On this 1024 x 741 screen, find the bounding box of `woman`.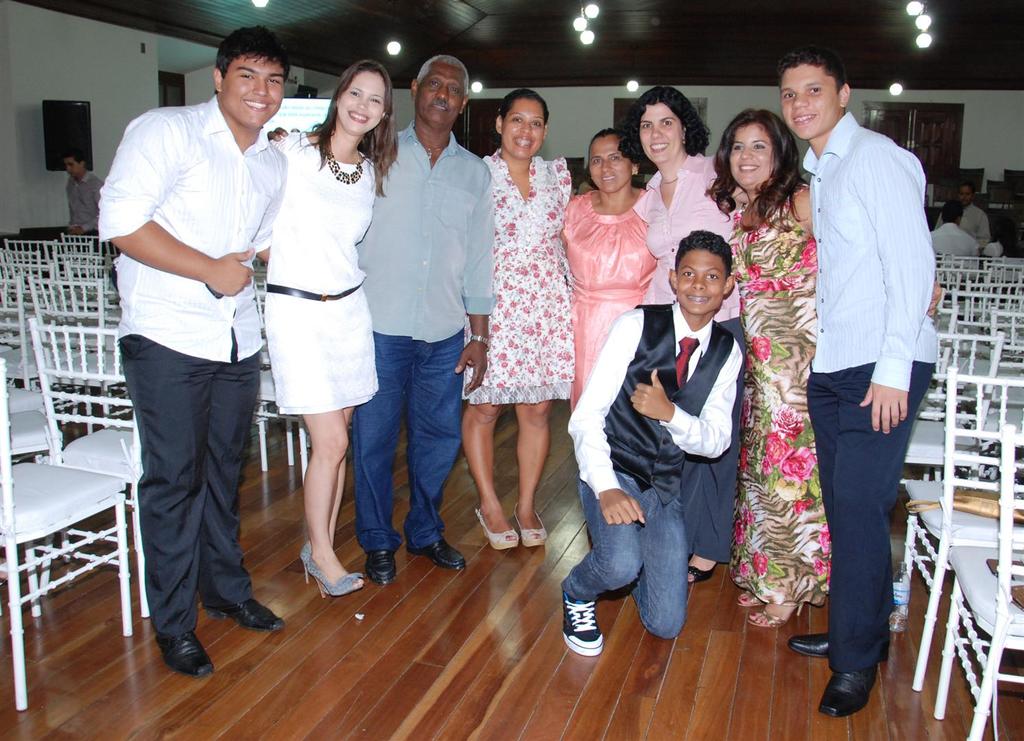
Bounding box: <bbox>703, 108, 942, 633</bbox>.
